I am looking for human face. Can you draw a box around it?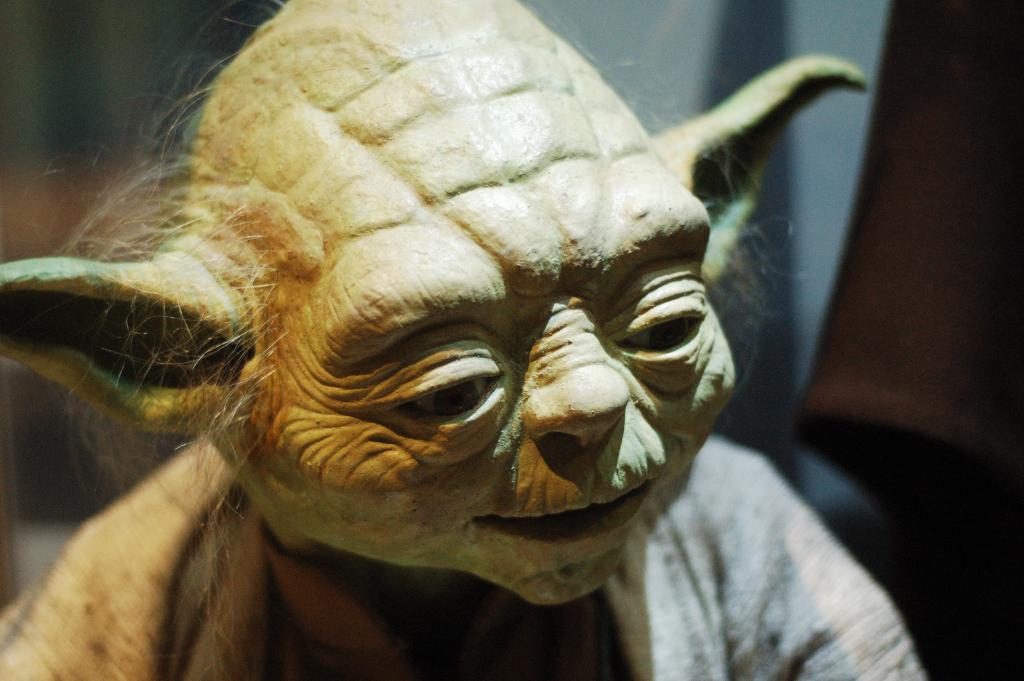
Sure, the bounding box is <bbox>245, 209, 740, 612</bbox>.
